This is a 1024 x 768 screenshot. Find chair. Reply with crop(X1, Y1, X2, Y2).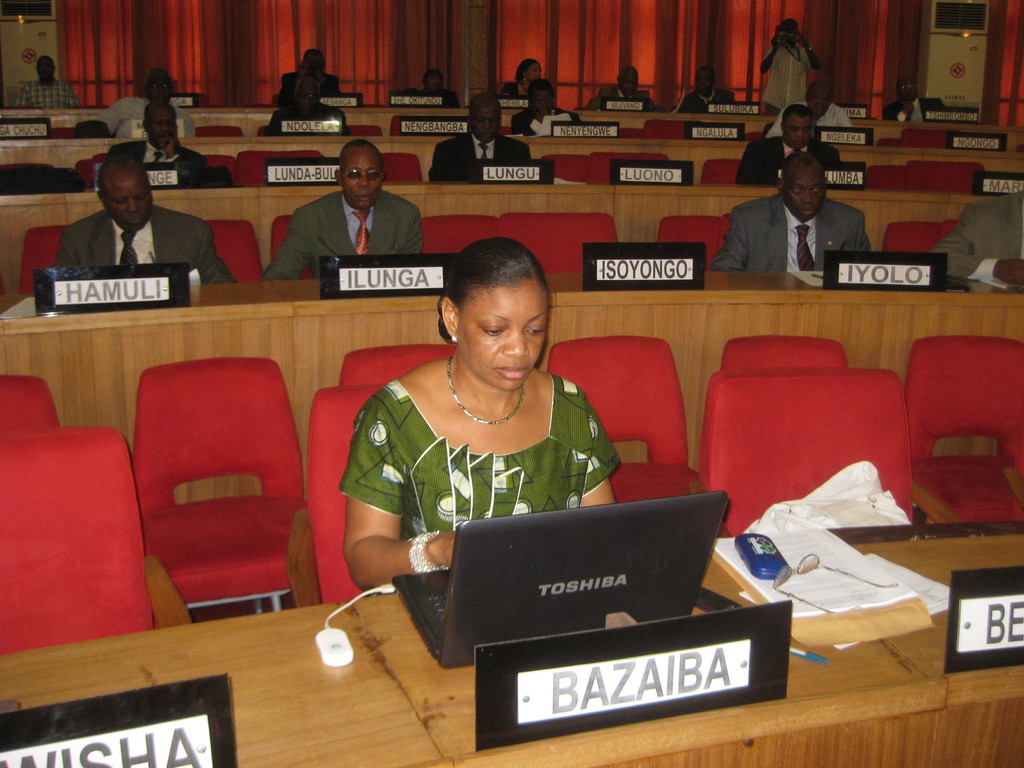
crop(72, 156, 106, 193).
